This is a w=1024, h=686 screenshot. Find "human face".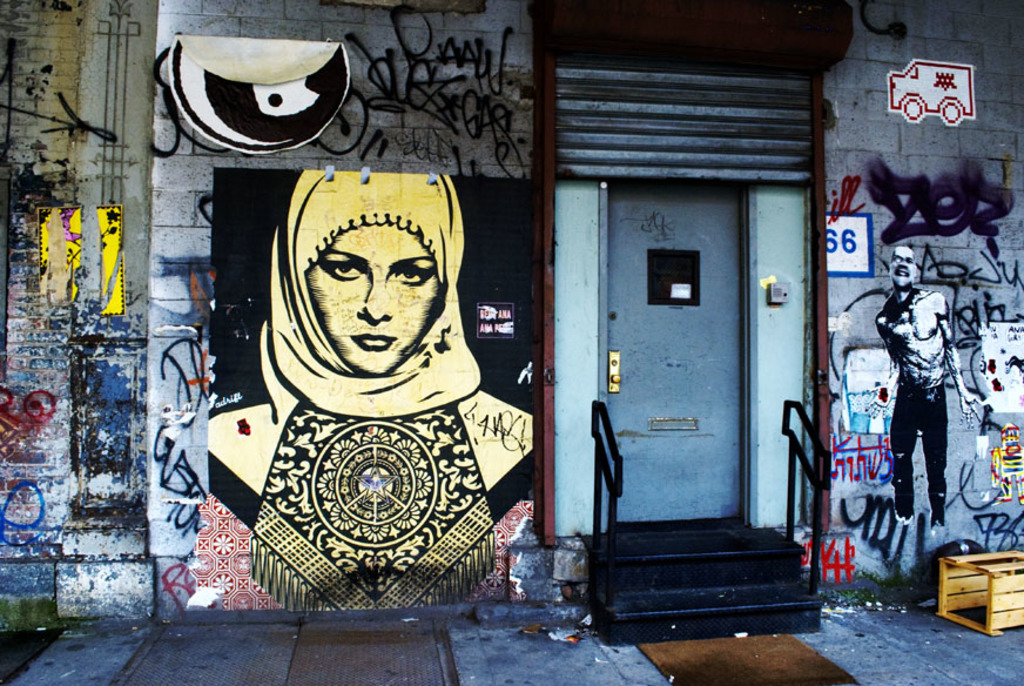
Bounding box: (left=889, top=249, right=915, bottom=283).
